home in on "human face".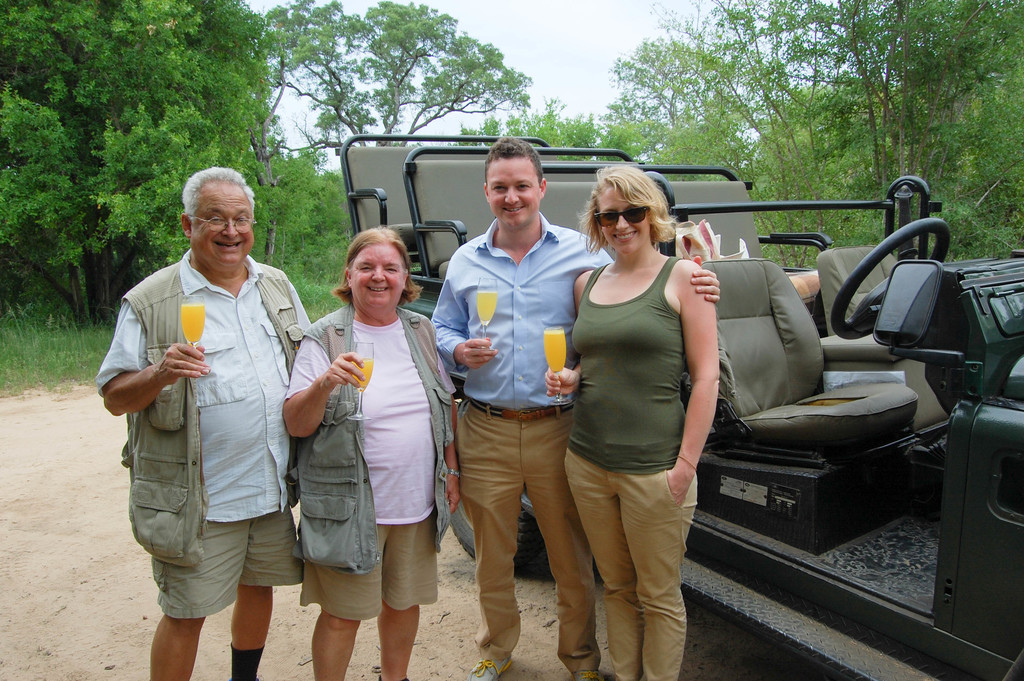
Homed in at bbox=(351, 243, 403, 314).
